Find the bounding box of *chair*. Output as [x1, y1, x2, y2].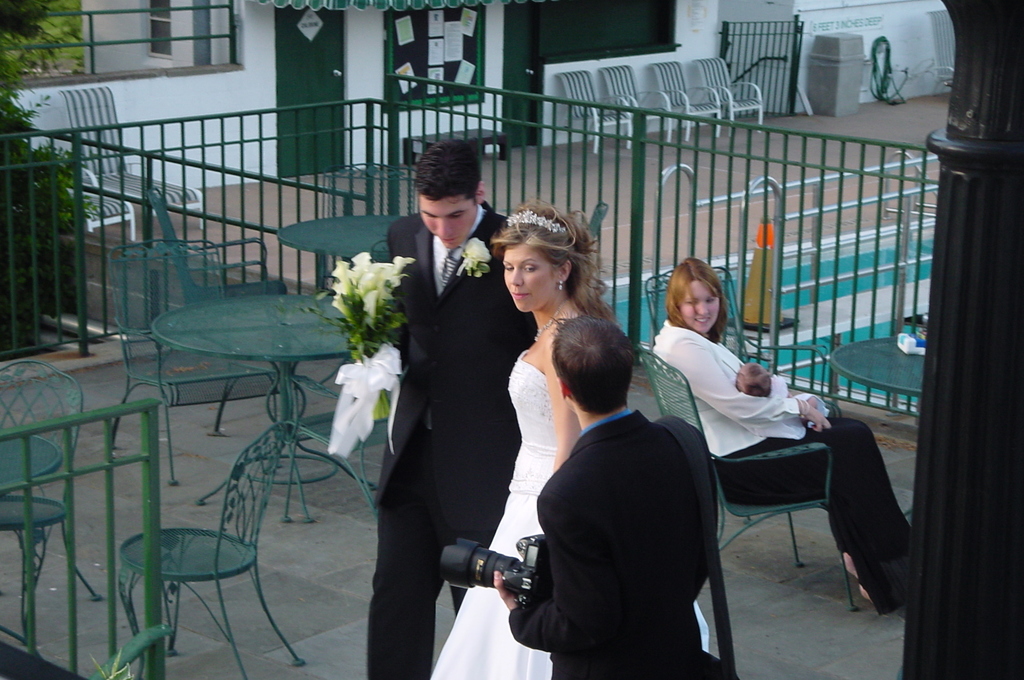
[0, 360, 105, 646].
